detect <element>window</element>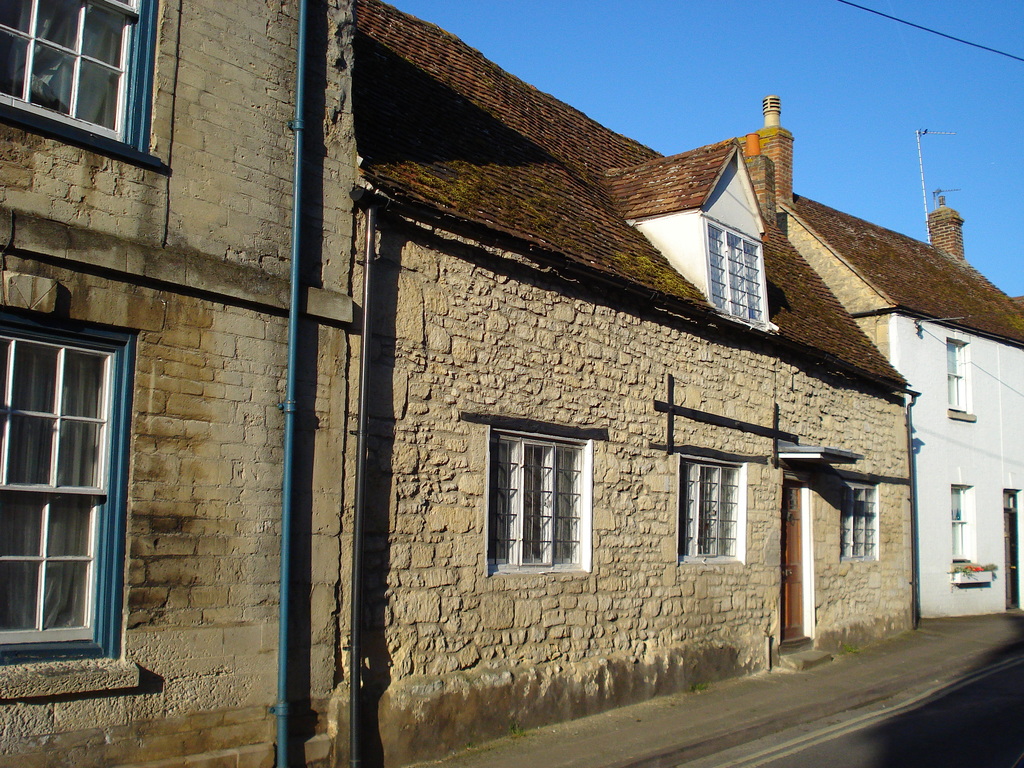
select_region(836, 476, 891, 563)
